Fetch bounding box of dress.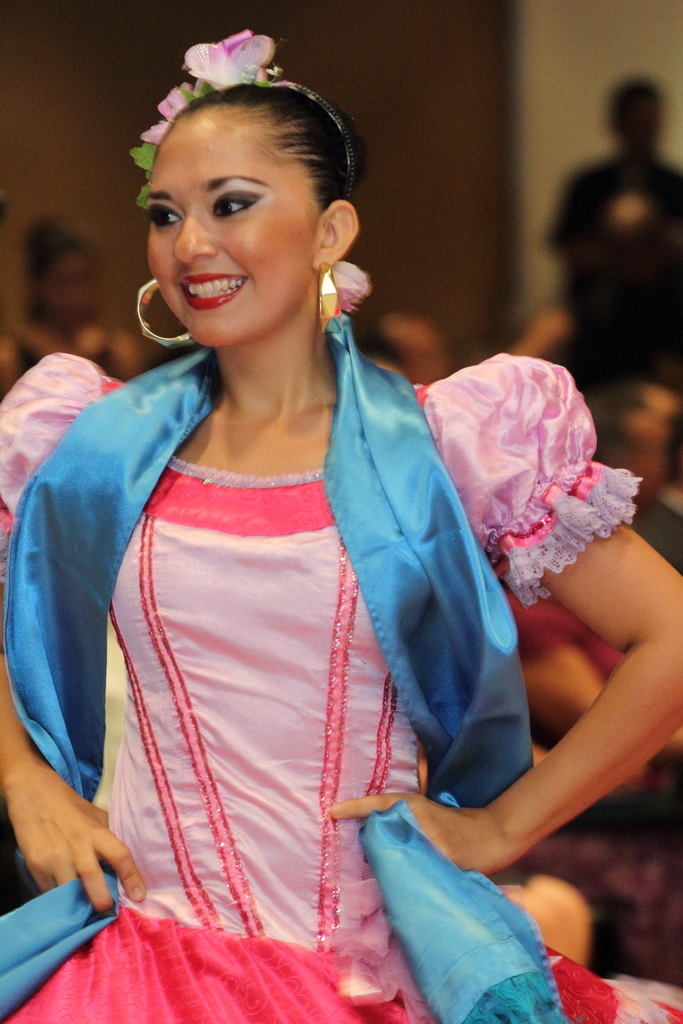
Bbox: (0, 352, 682, 1023).
